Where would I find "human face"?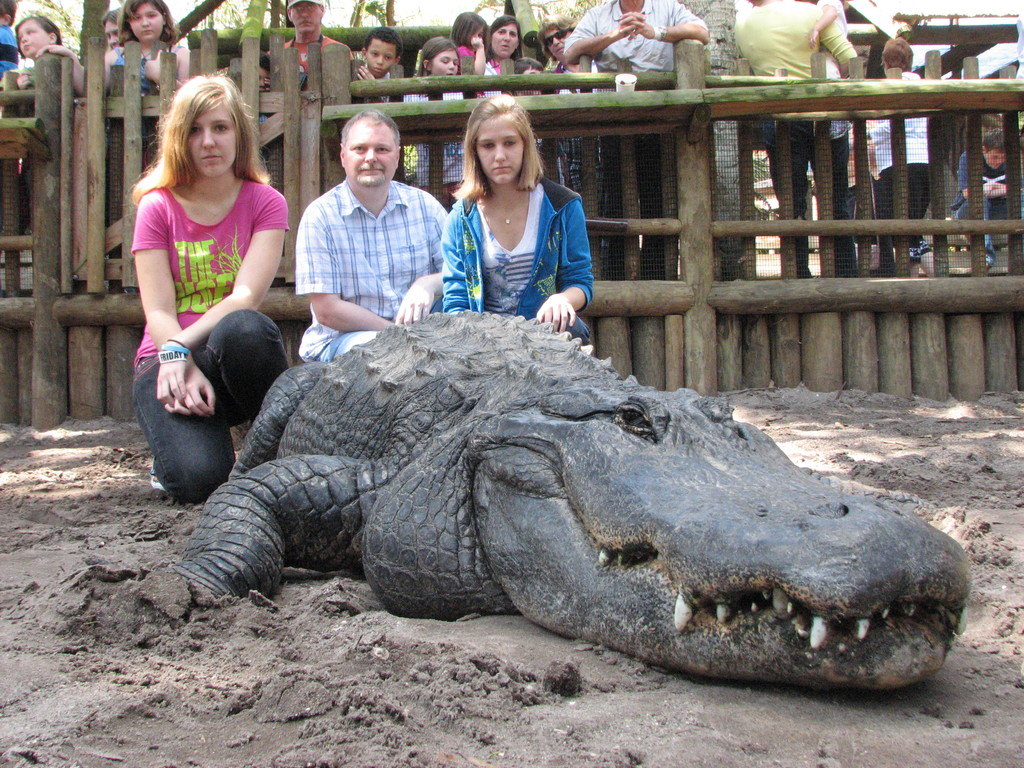
At box(15, 24, 54, 57).
